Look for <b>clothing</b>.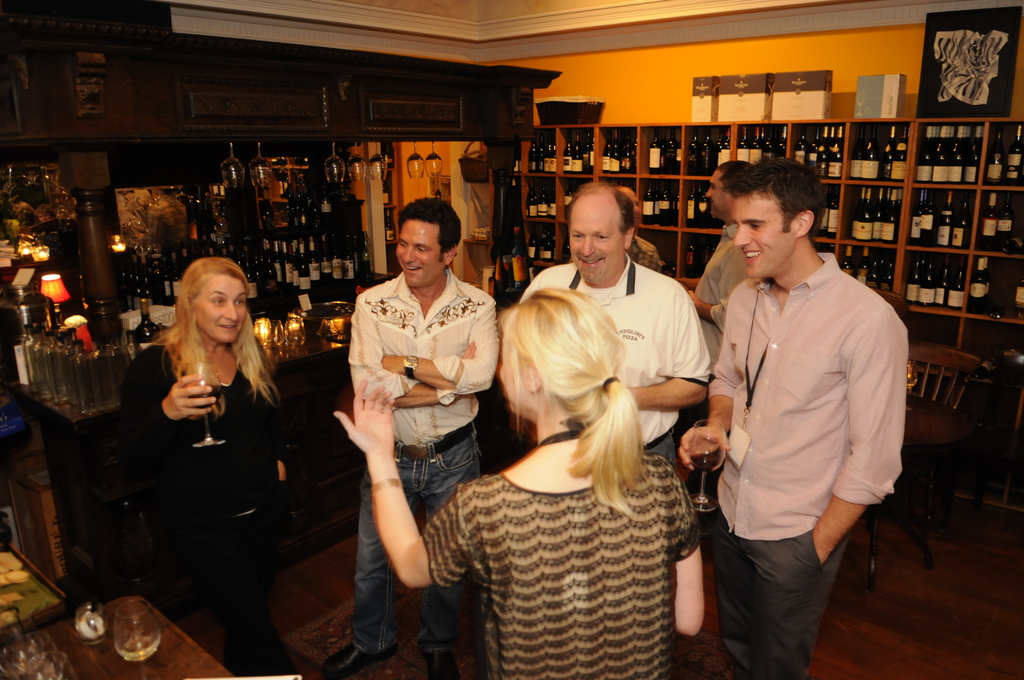
Found: region(690, 218, 760, 355).
